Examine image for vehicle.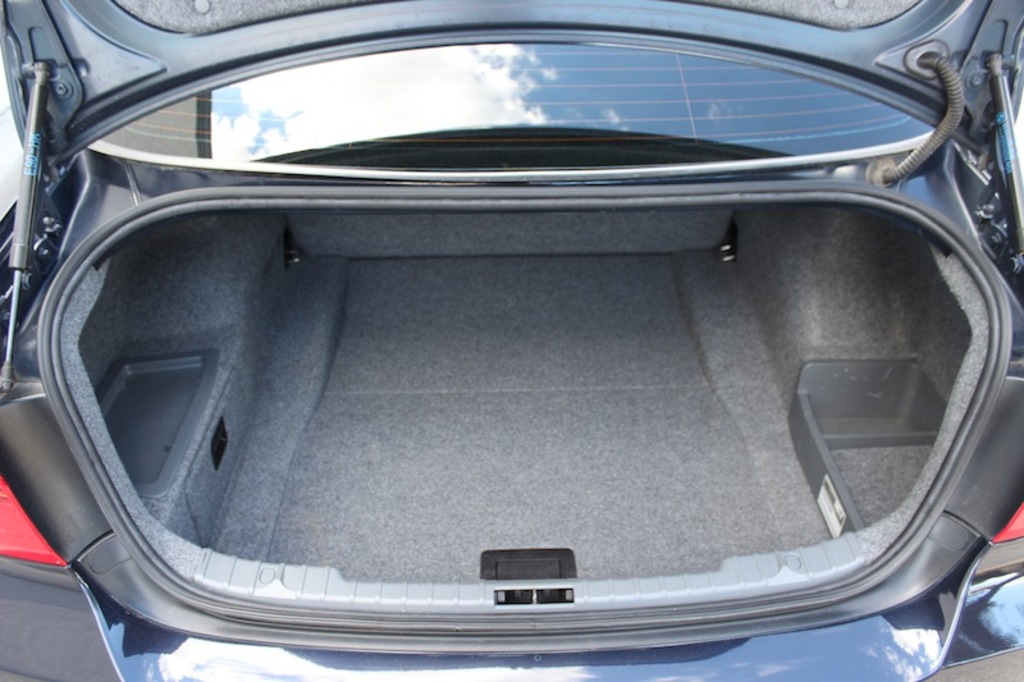
Examination result: 45, 15, 1023, 670.
